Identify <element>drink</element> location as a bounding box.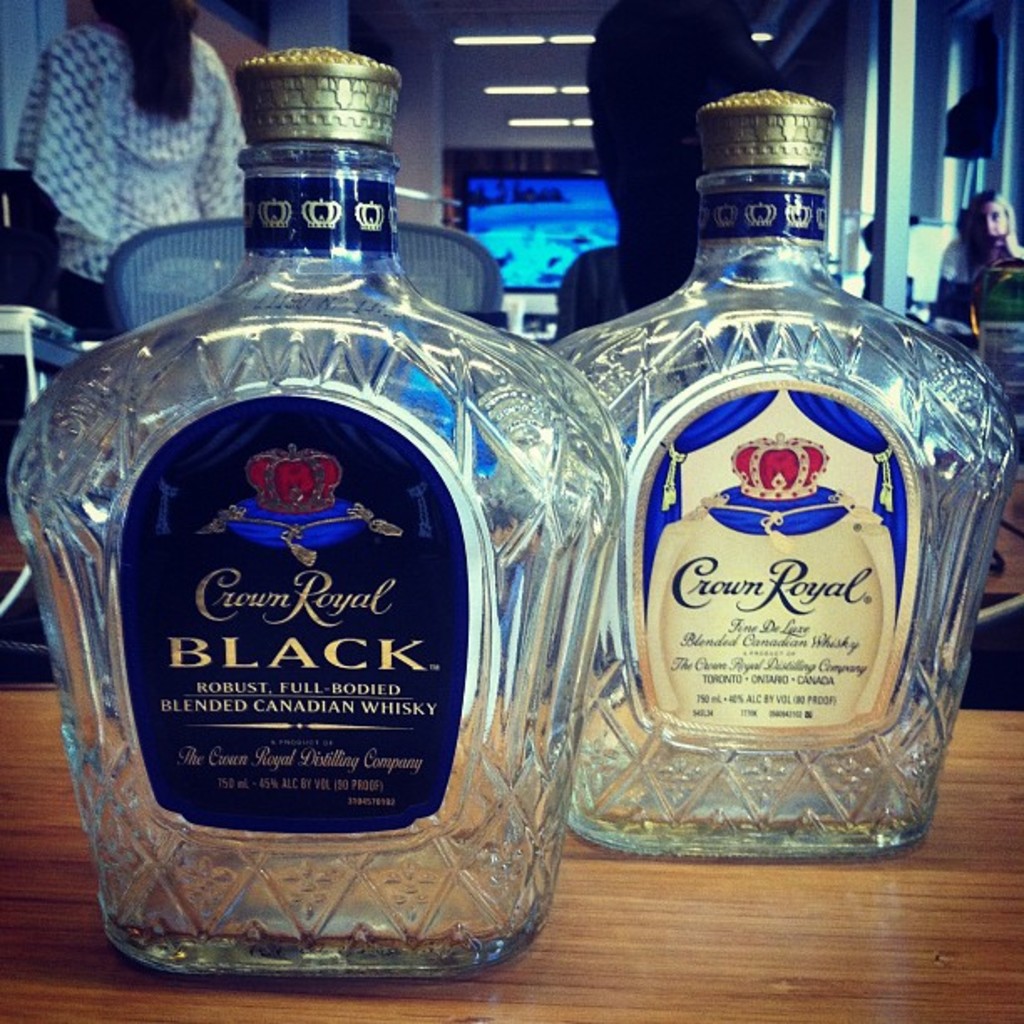
bbox=(544, 74, 935, 900).
